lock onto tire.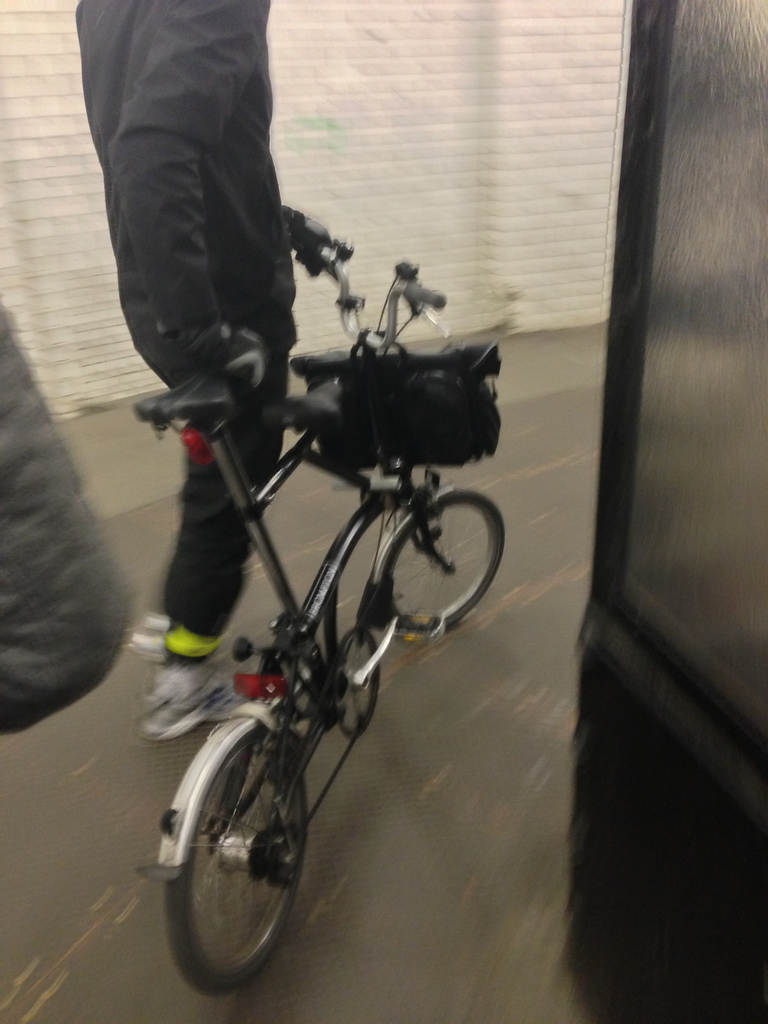
Locked: (left=161, top=694, right=314, bottom=978).
